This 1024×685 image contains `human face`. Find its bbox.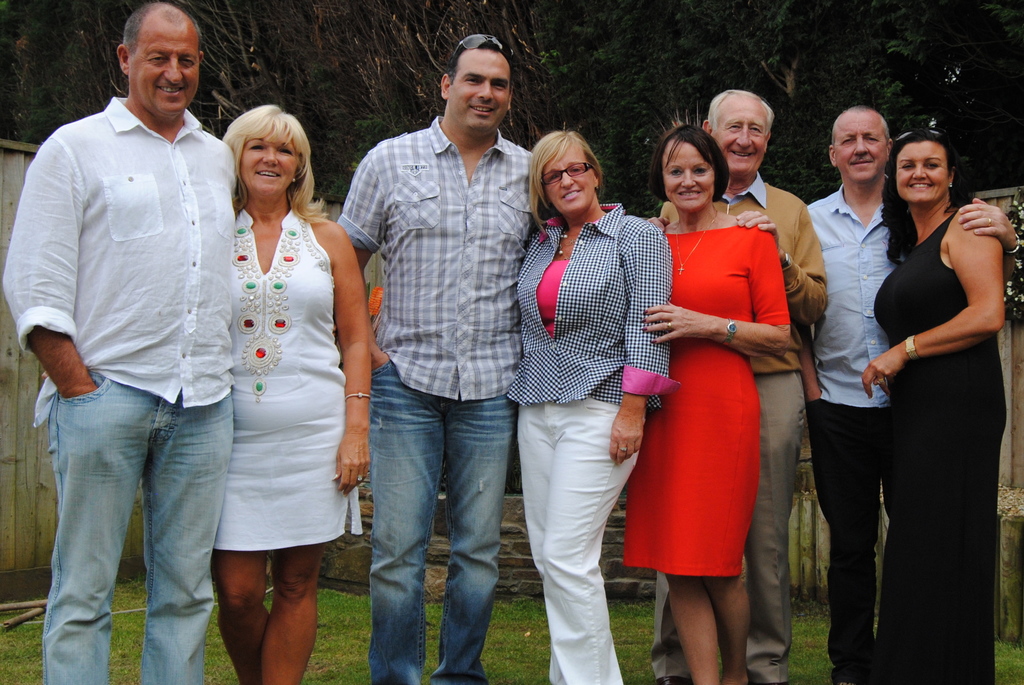
(left=545, top=151, right=591, bottom=210).
